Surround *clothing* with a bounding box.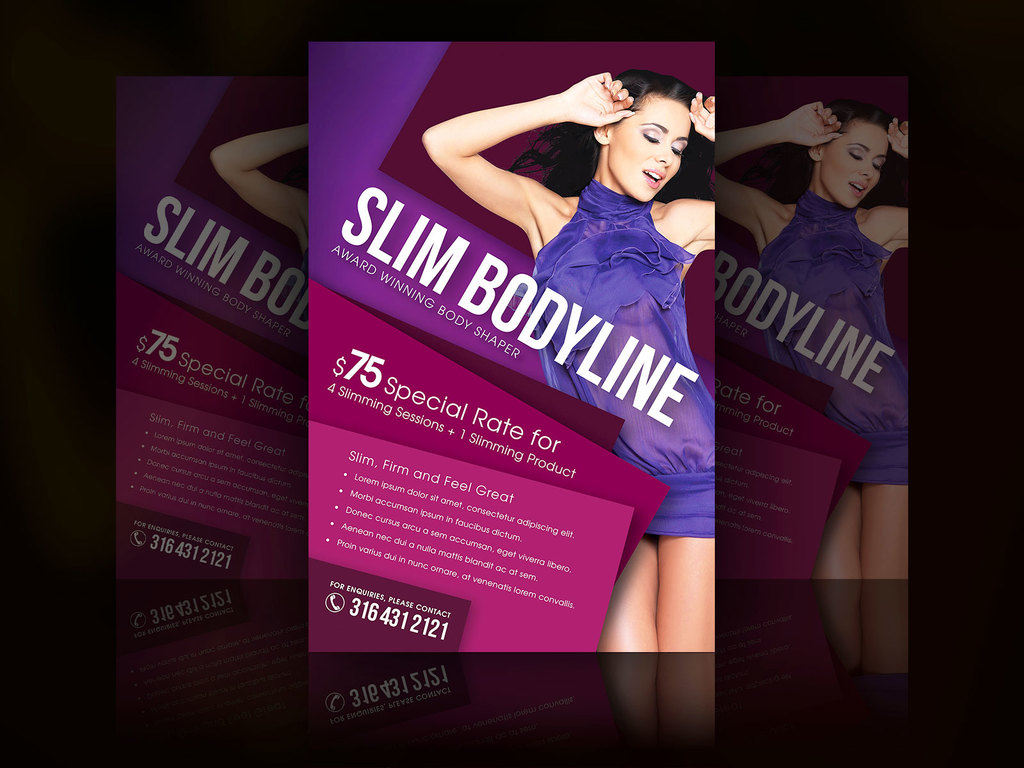
rect(516, 133, 714, 532).
